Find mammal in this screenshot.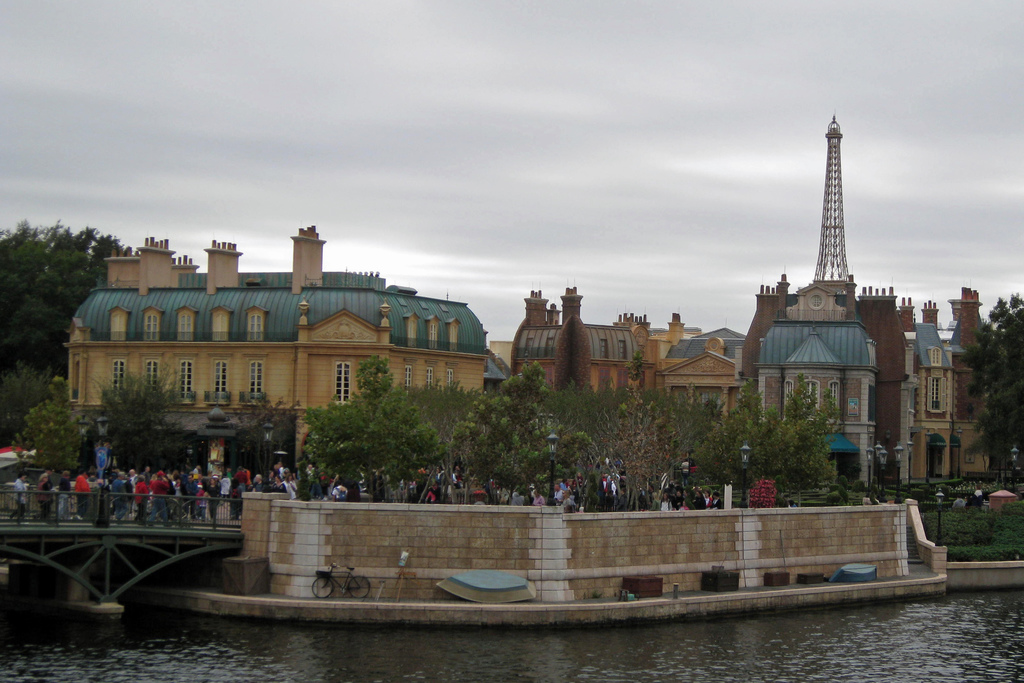
The bounding box for mammal is BBox(862, 493, 872, 505).
